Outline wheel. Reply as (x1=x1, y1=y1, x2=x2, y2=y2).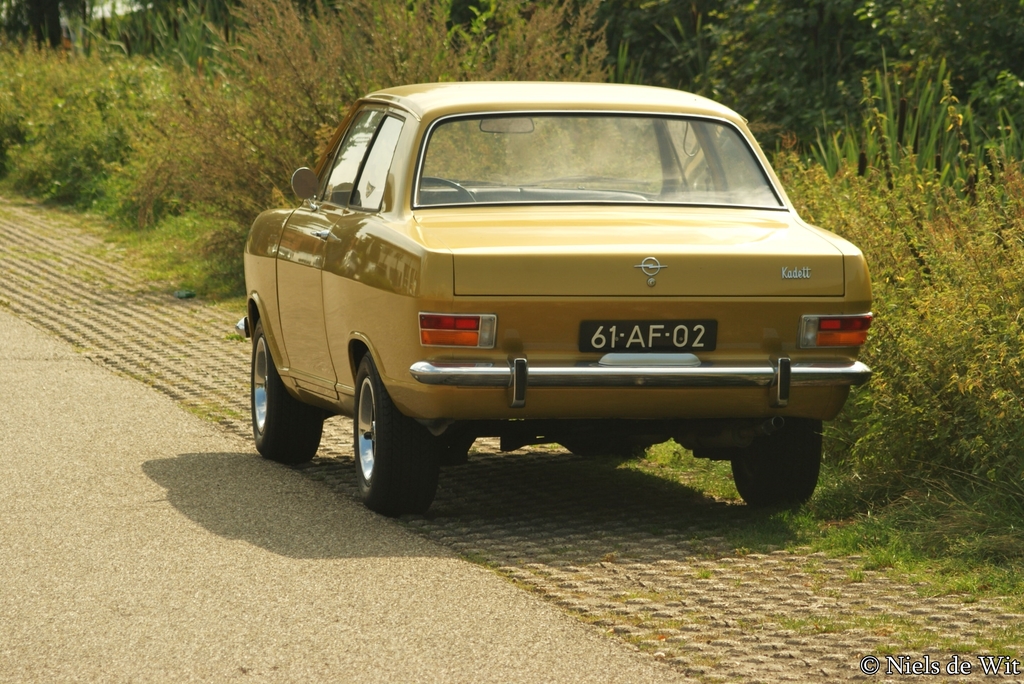
(x1=728, y1=415, x2=825, y2=519).
